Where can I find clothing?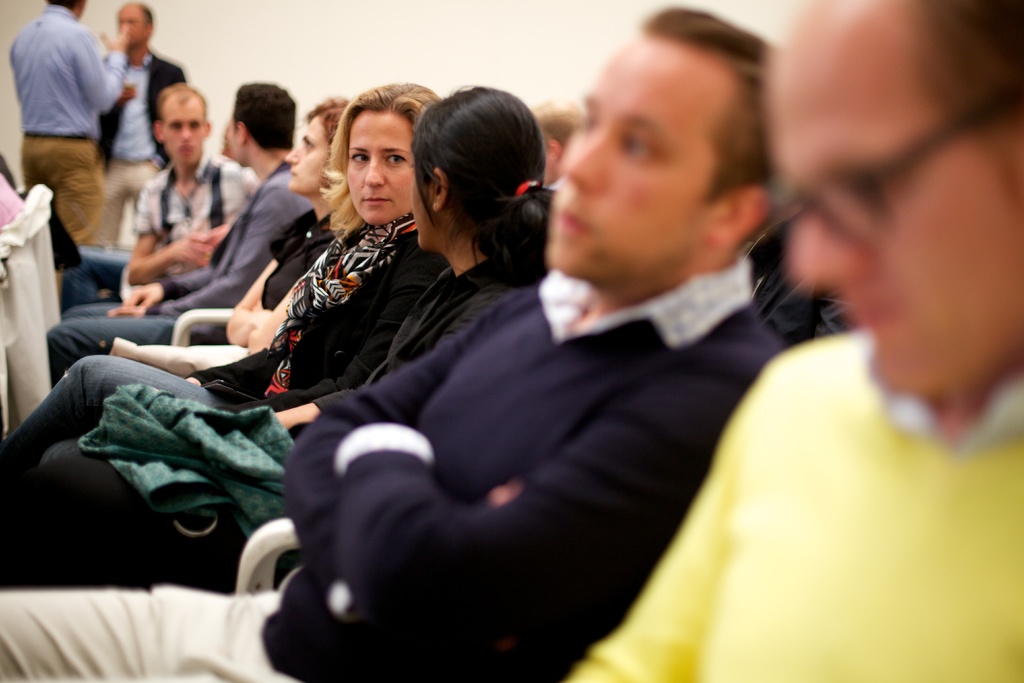
You can find it at left=8, top=0, right=129, bottom=246.
